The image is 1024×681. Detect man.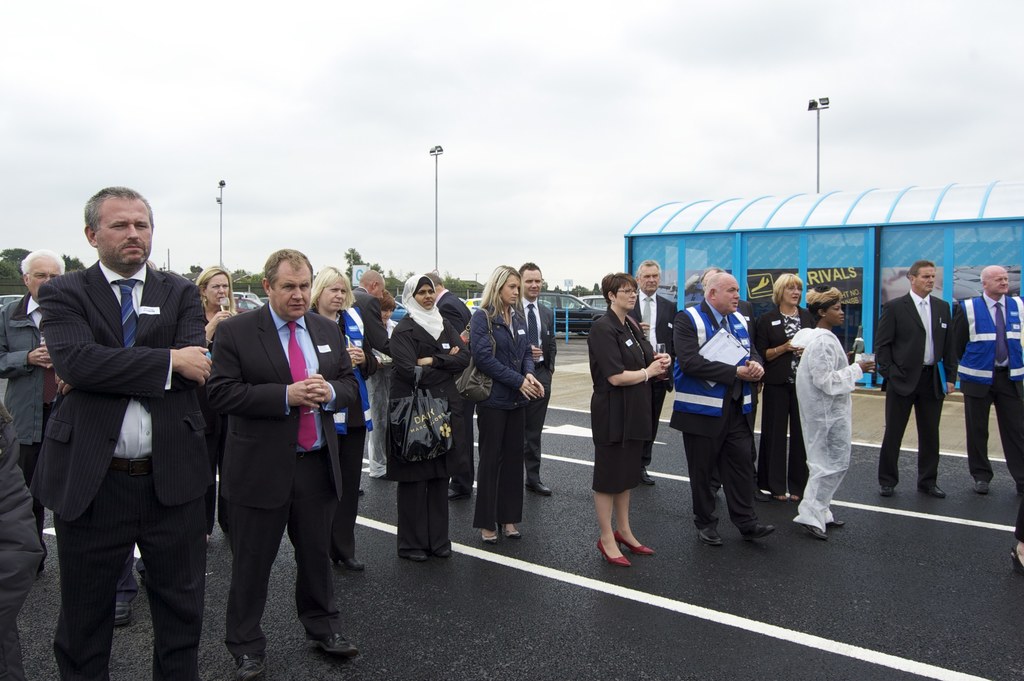
Detection: (630,258,675,486).
